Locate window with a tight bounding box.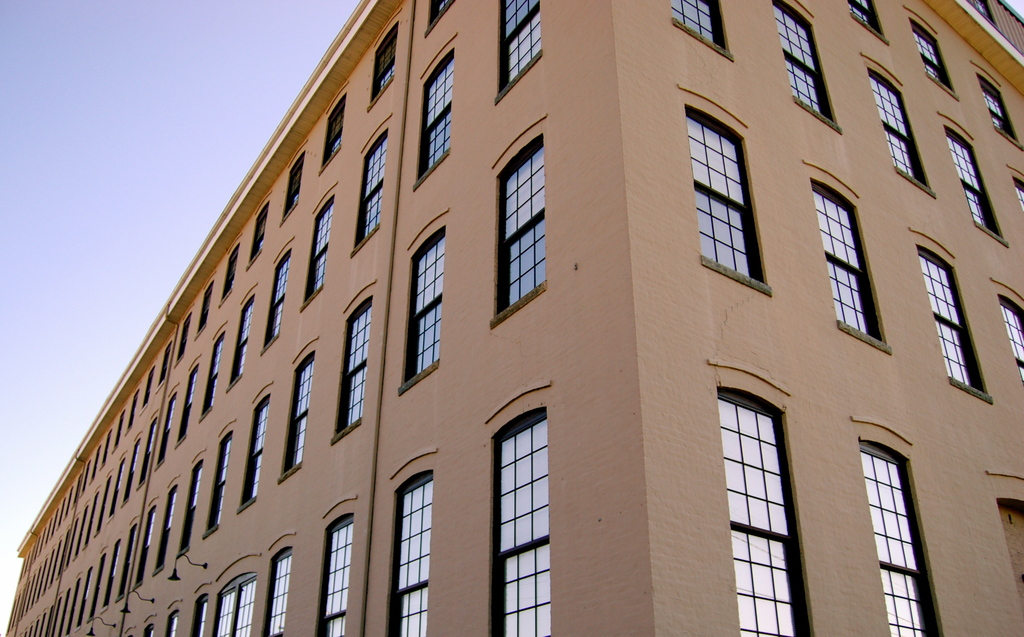
l=867, t=66, r=924, b=185.
